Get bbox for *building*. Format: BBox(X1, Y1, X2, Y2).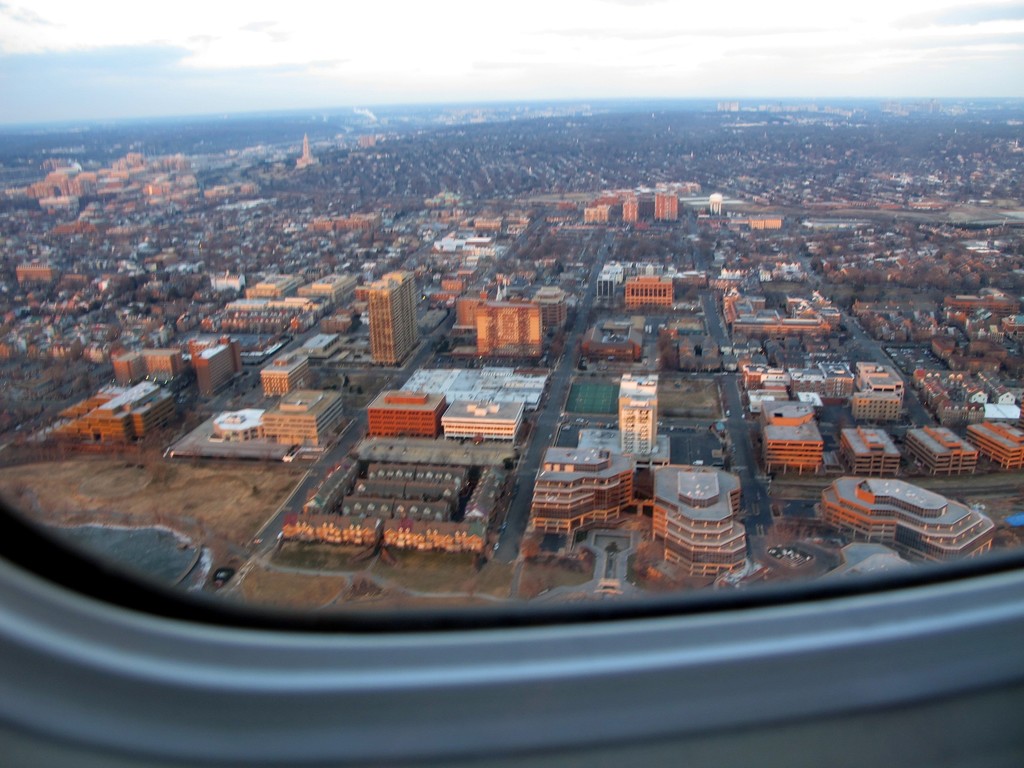
BBox(52, 339, 243, 437).
